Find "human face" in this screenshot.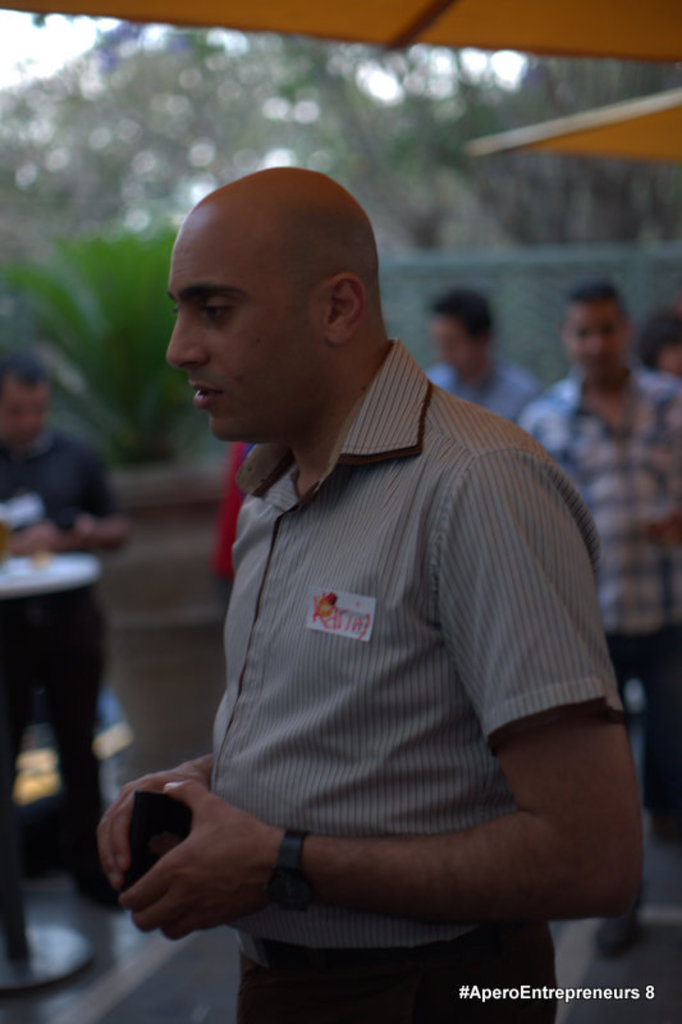
The bounding box for "human face" is (163, 205, 335, 448).
